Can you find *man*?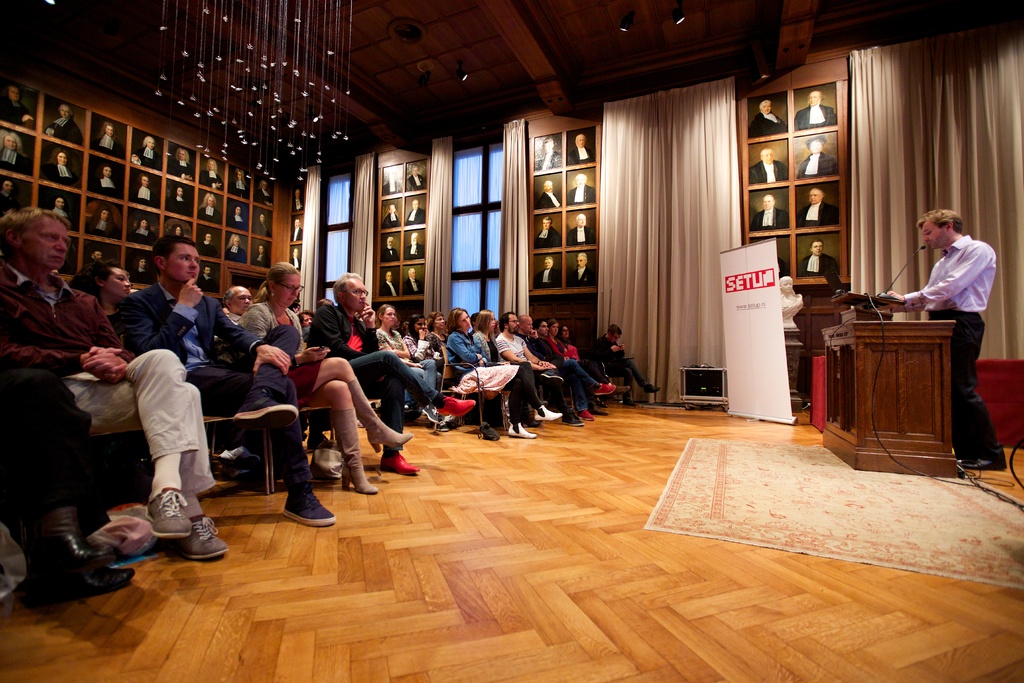
Yes, bounding box: select_region(164, 145, 196, 179).
